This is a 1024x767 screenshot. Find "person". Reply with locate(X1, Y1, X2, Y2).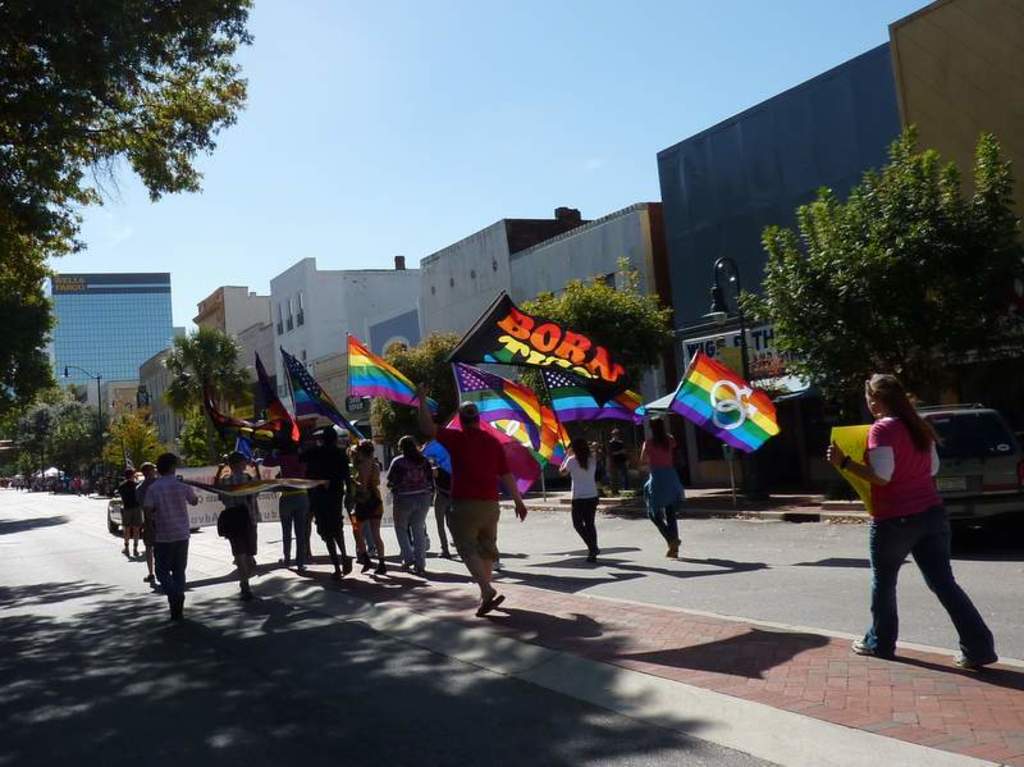
locate(305, 415, 346, 569).
